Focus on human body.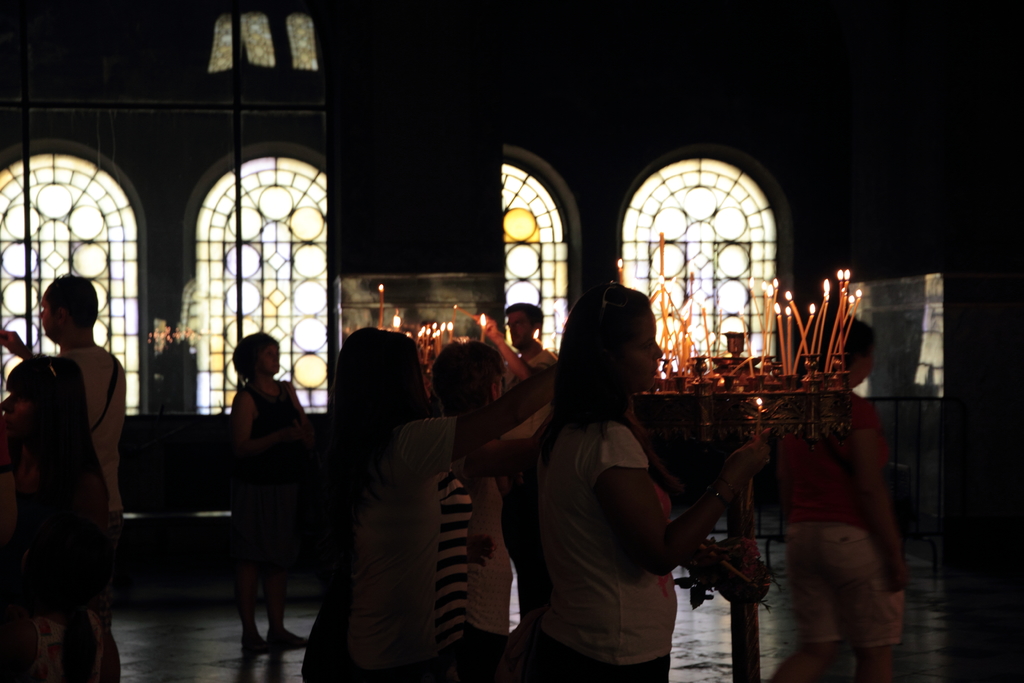
Focused at x1=532, y1=283, x2=764, y2=682.
